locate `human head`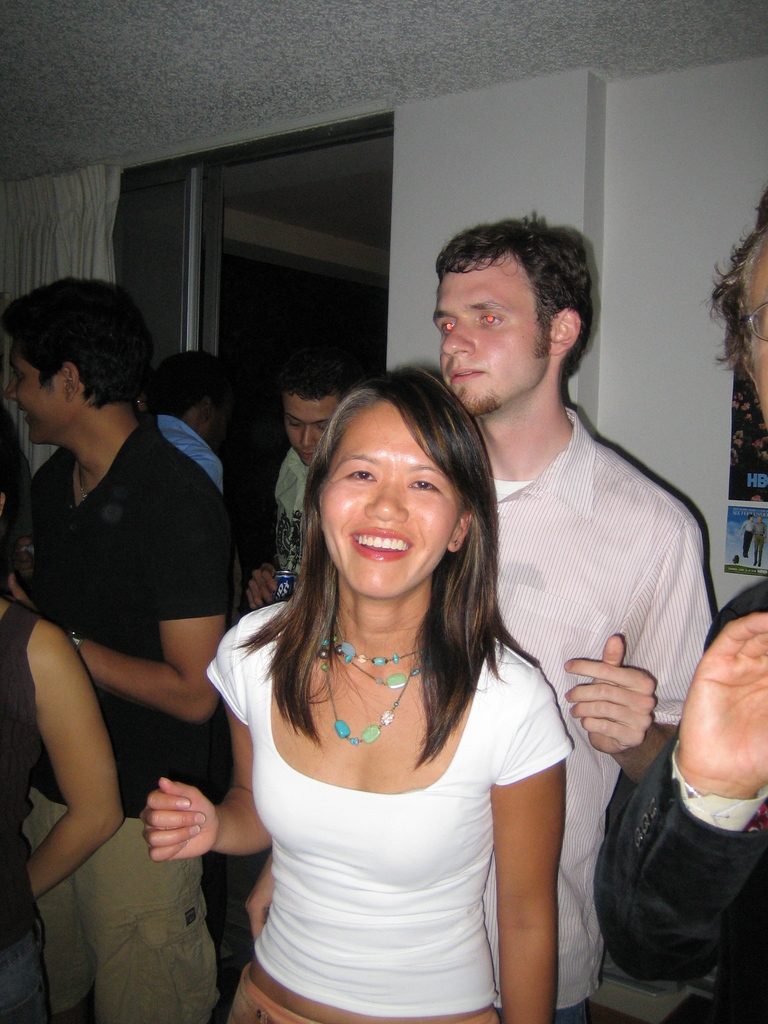
box(296, 369, 492, 568)
